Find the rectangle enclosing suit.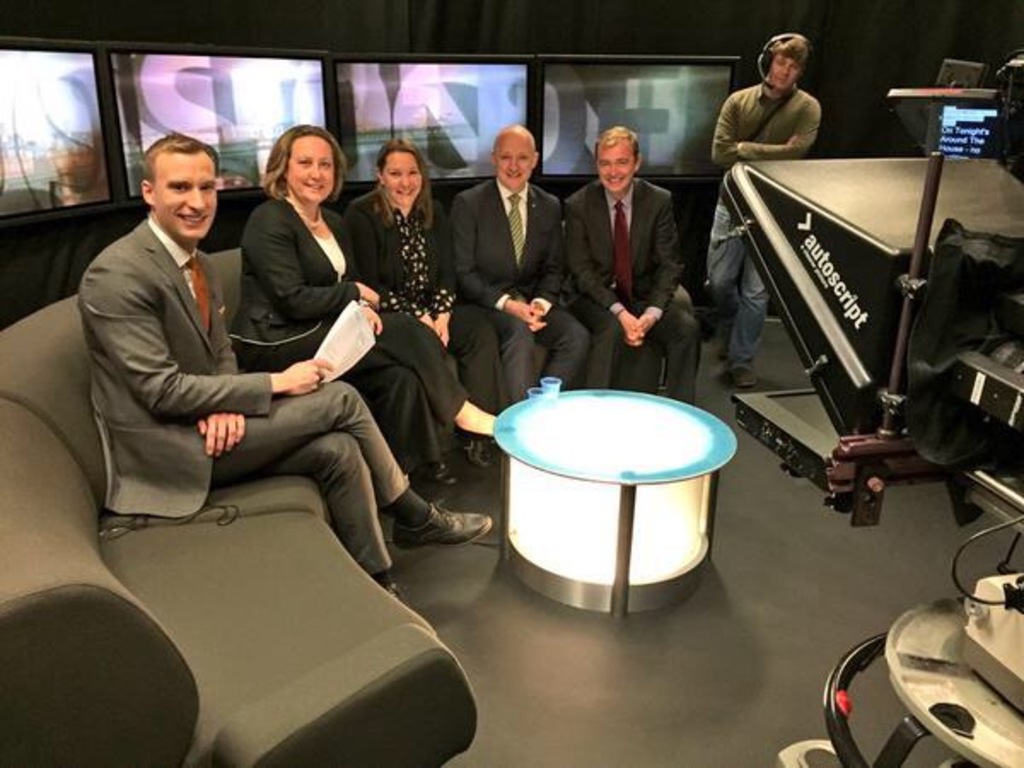
{"left": 72, "top": 213, "right": 413, "bottom": 573}.
